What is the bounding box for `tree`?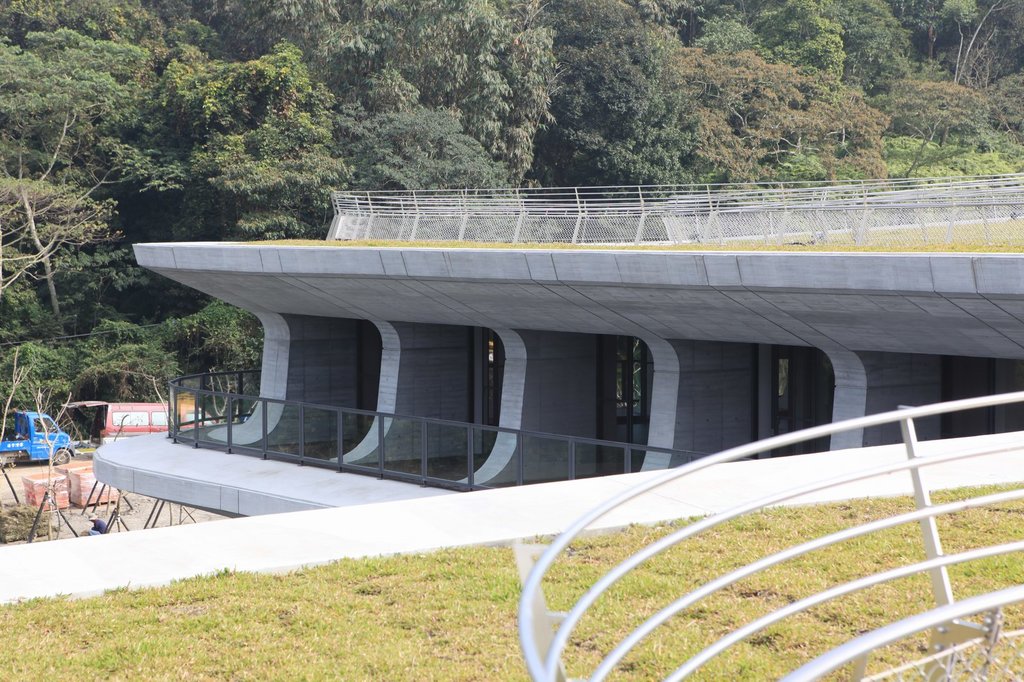
{"x1": 678, "y1": 44, "x2": 897, "y2": 187}.
